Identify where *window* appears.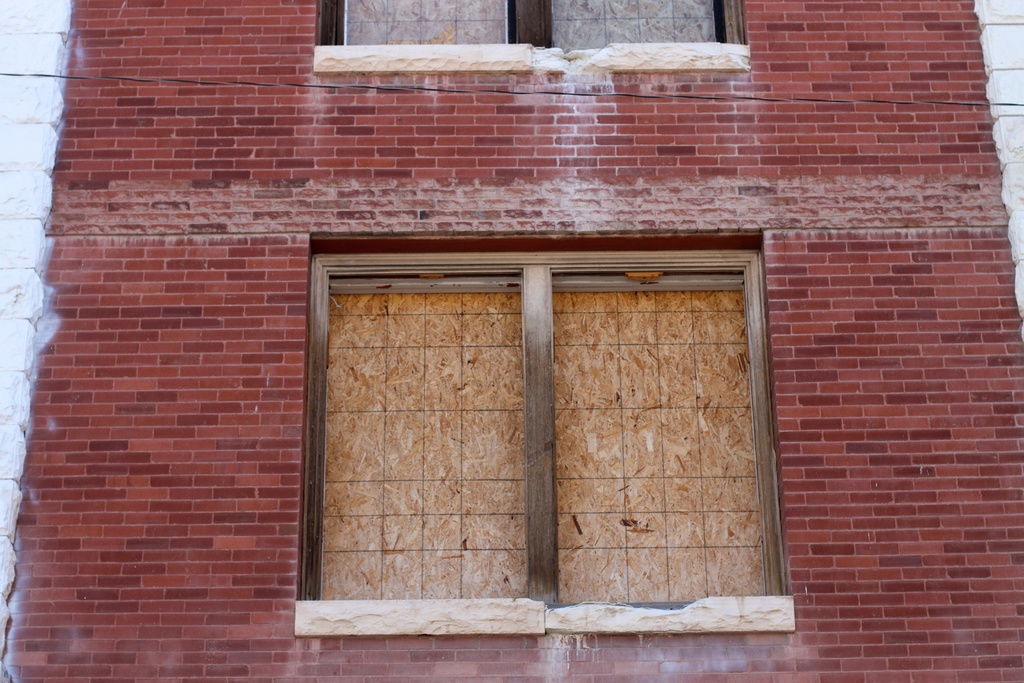
Appears at crop(276, 202, 785, 628).
